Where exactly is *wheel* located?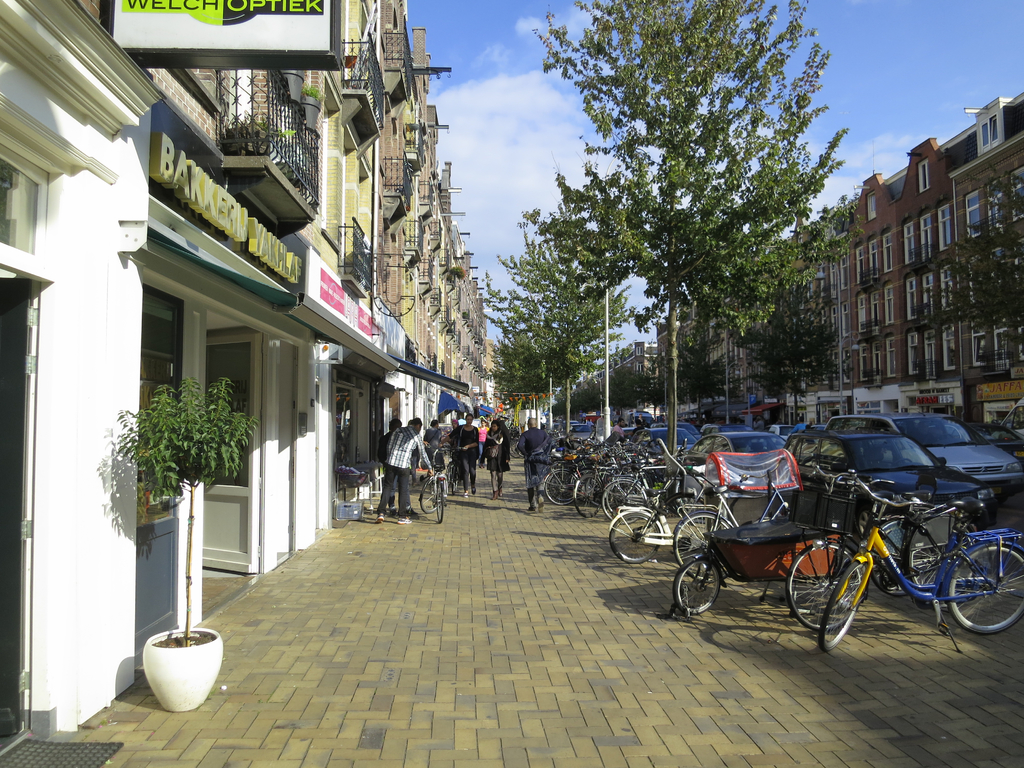
Its bounding box is [left=820, top=559, right=867, bottom=648].
